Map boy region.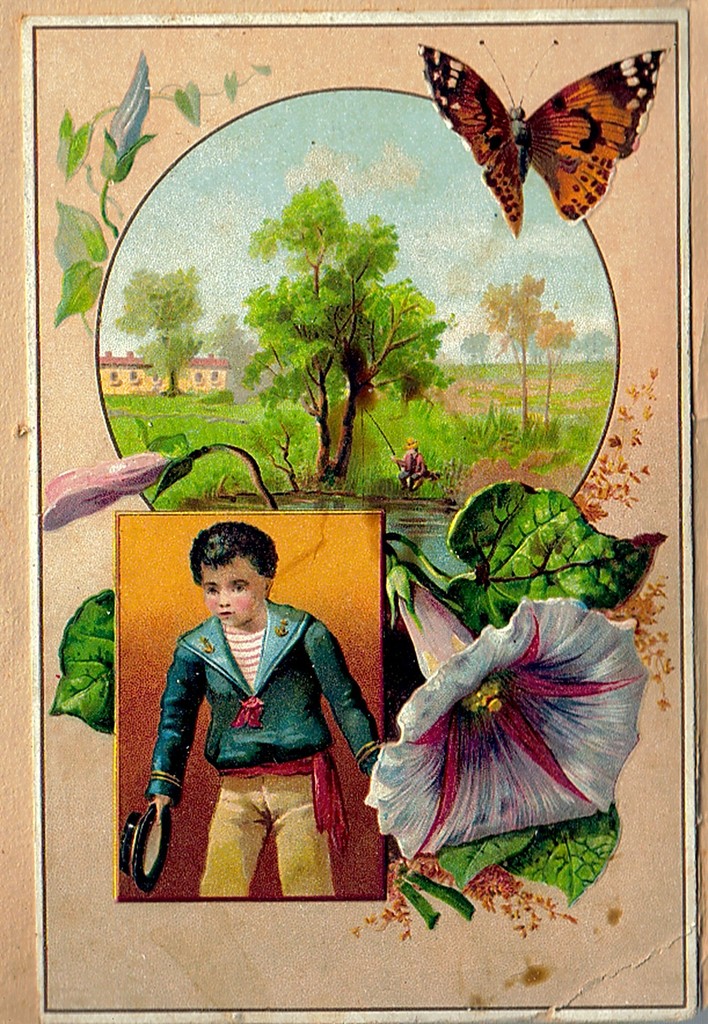
Mapped to box(115, 554, 413, 897).
